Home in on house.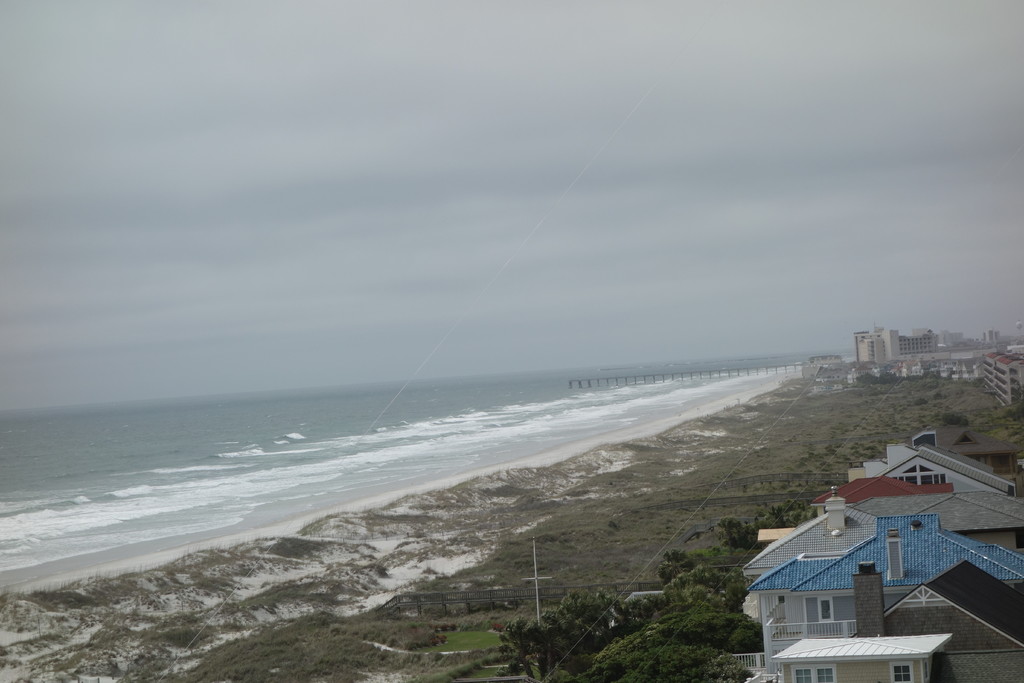
Homed in at 738, 484, 1023, 630.
